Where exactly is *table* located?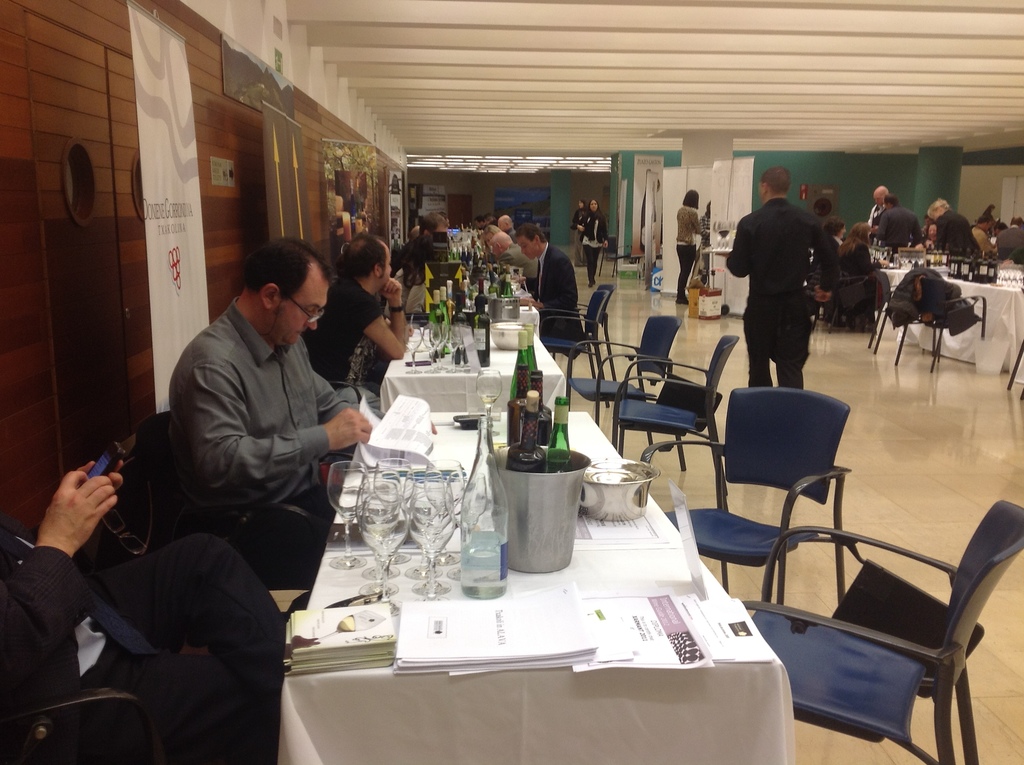
Its bounding box is bbox=(883, 268, 1021, 378).
